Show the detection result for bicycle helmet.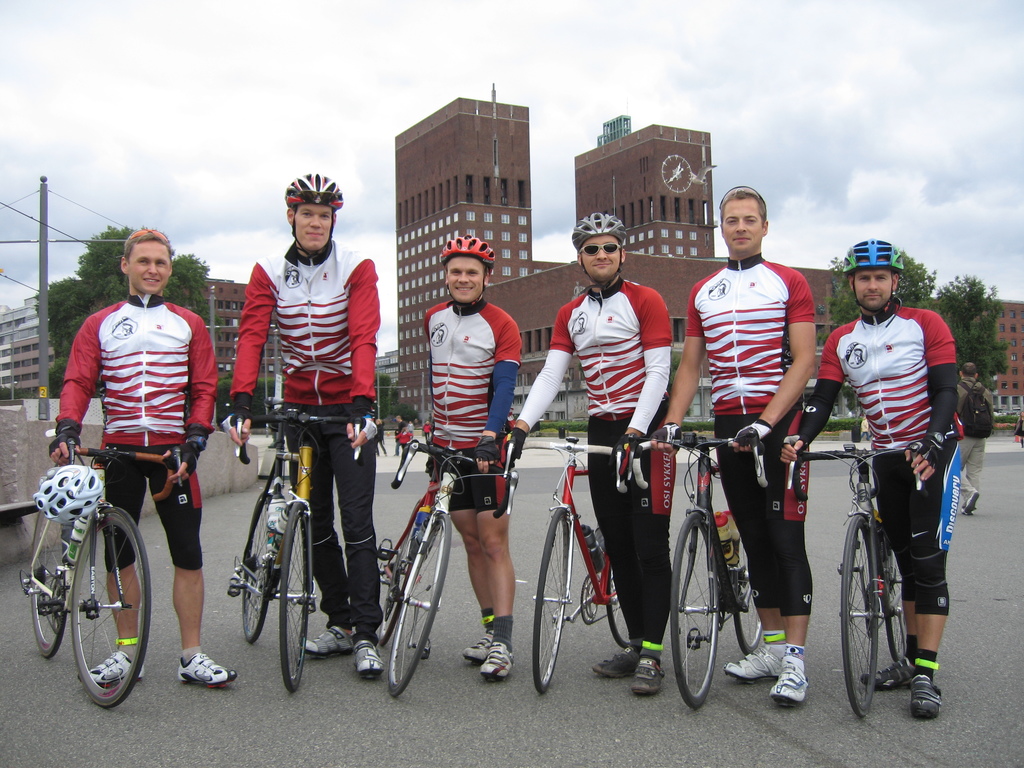
{"x1": 288, "y1": 171, "x2": 341, "y2": 204}.
